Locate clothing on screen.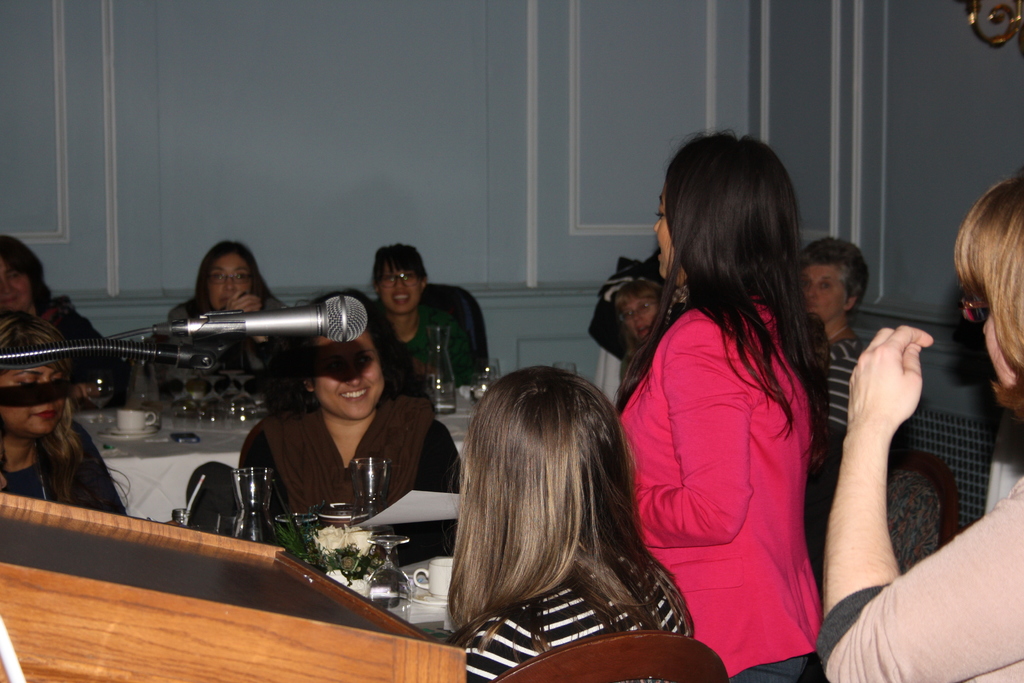
On screen at (809, 325, 870, 443).
